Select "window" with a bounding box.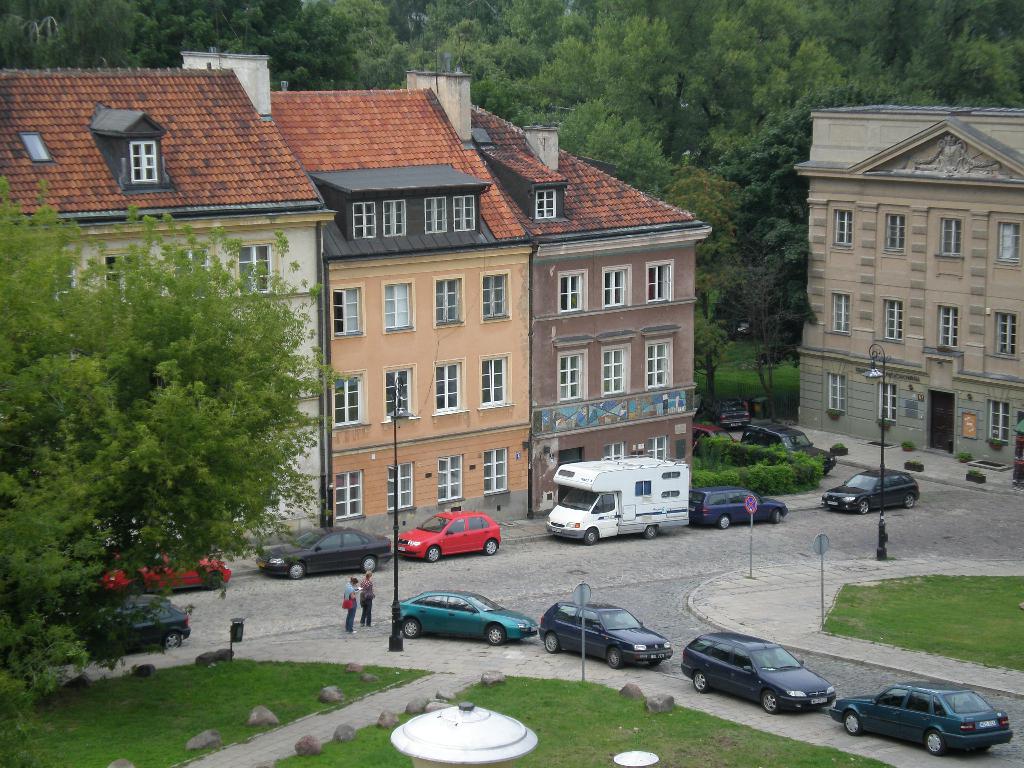
crop(422, 196, 446, 230).
